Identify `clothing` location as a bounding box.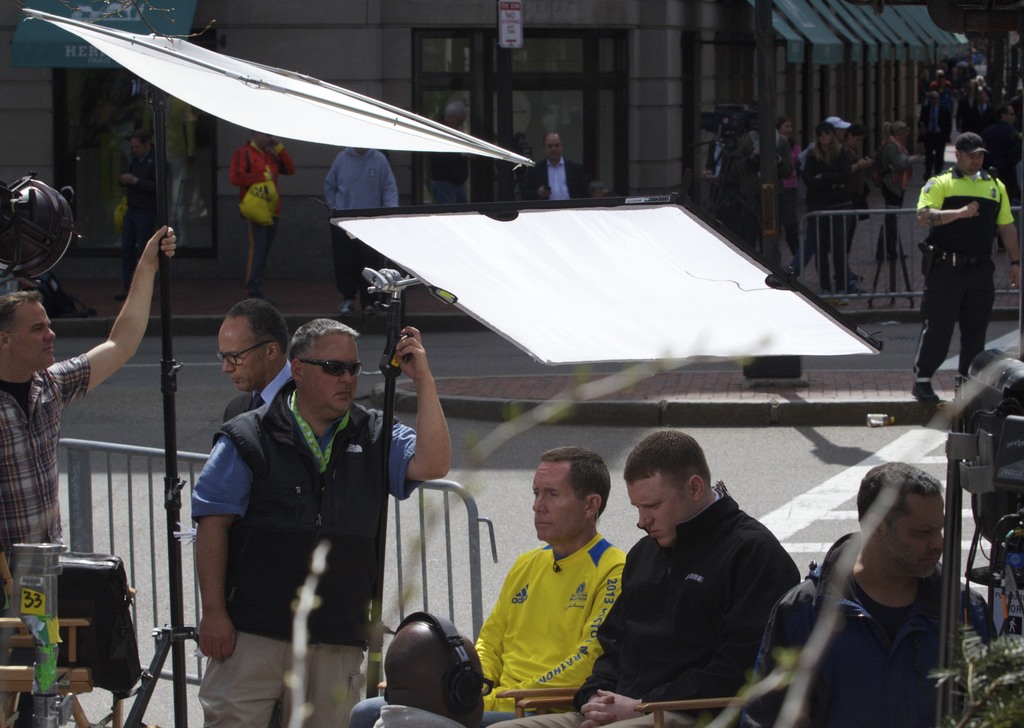
select_region(183, 372, 423, 727).
